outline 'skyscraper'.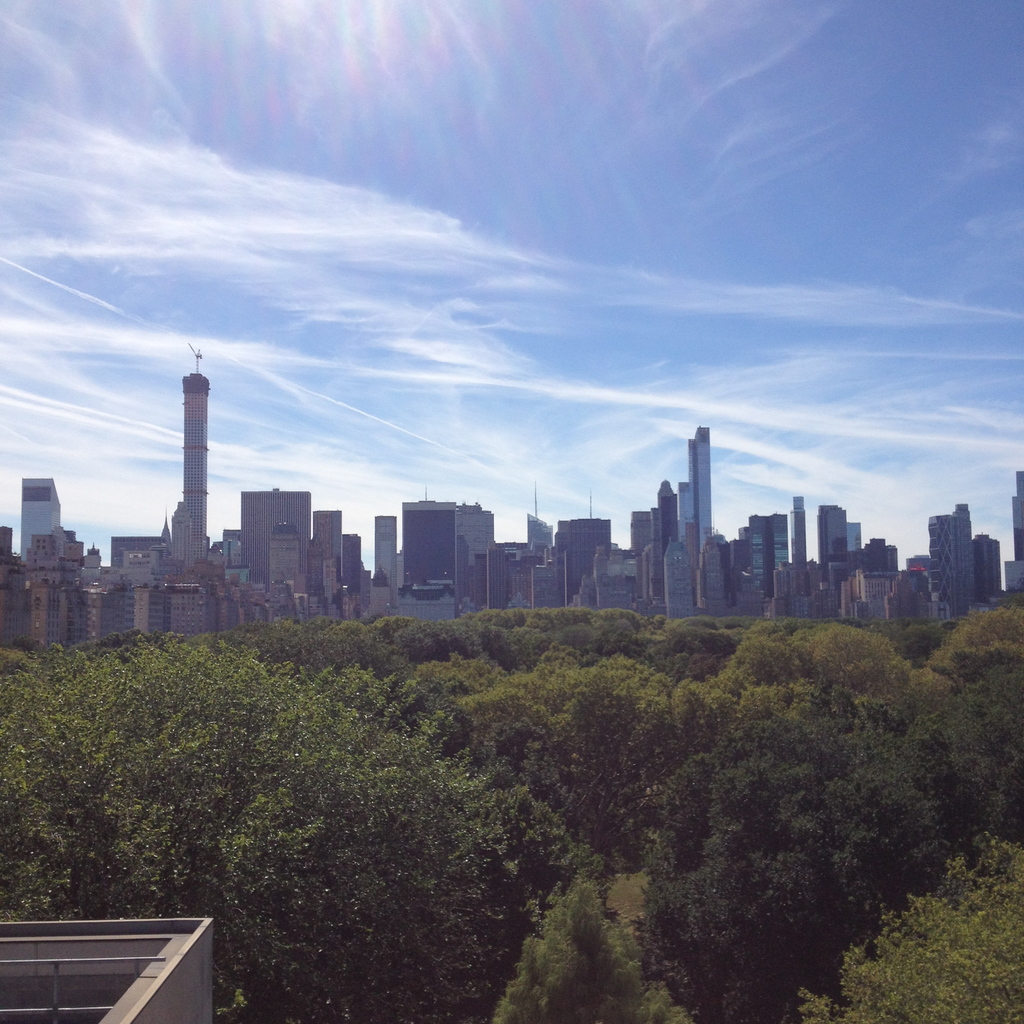
Outline: l=700, t=526, r=730, b=617.
